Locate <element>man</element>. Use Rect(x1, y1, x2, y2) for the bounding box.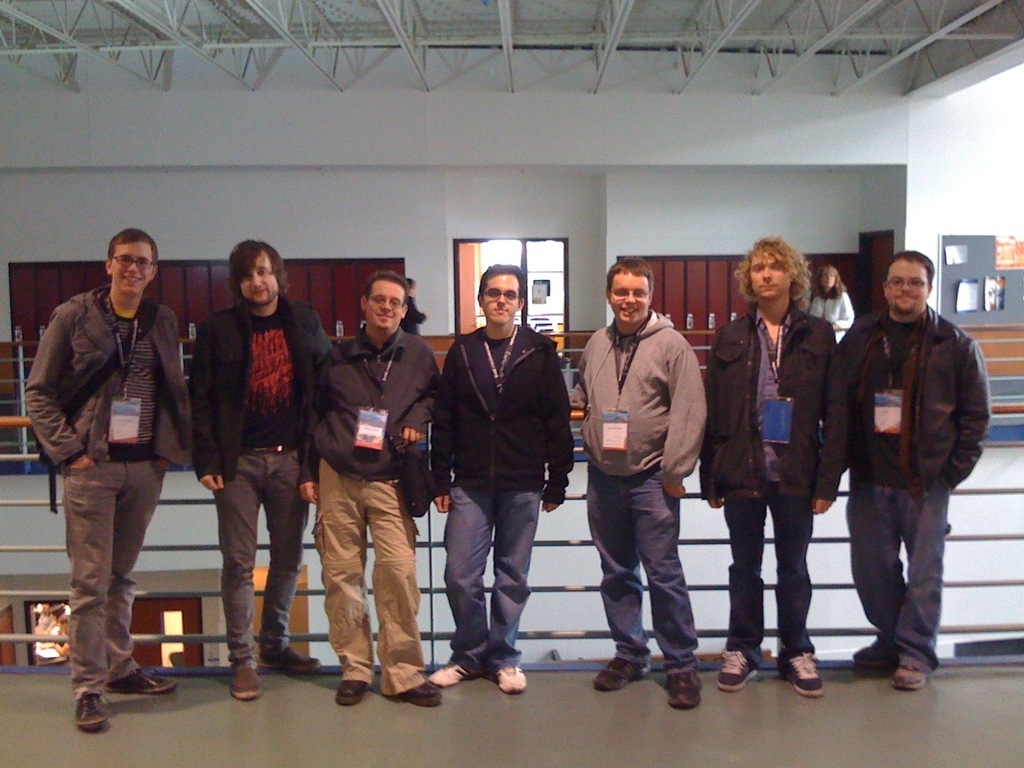
Rect(428, 267, 578, 698).
